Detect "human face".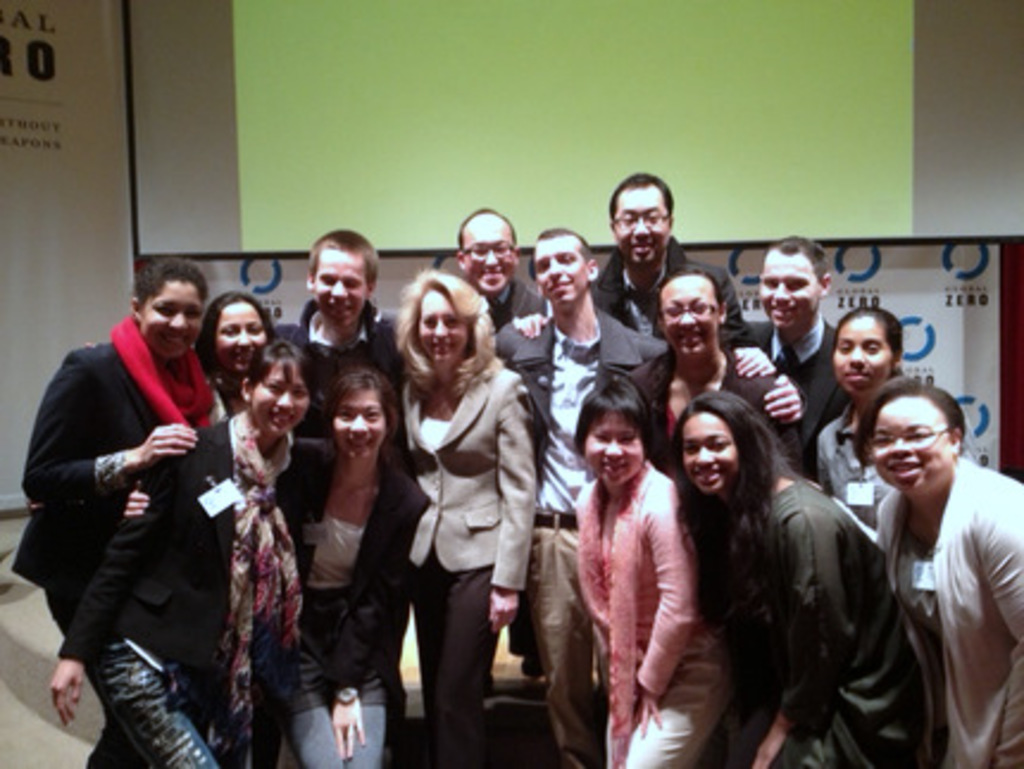
Detected at BBox(764, 252, 824, 329).
